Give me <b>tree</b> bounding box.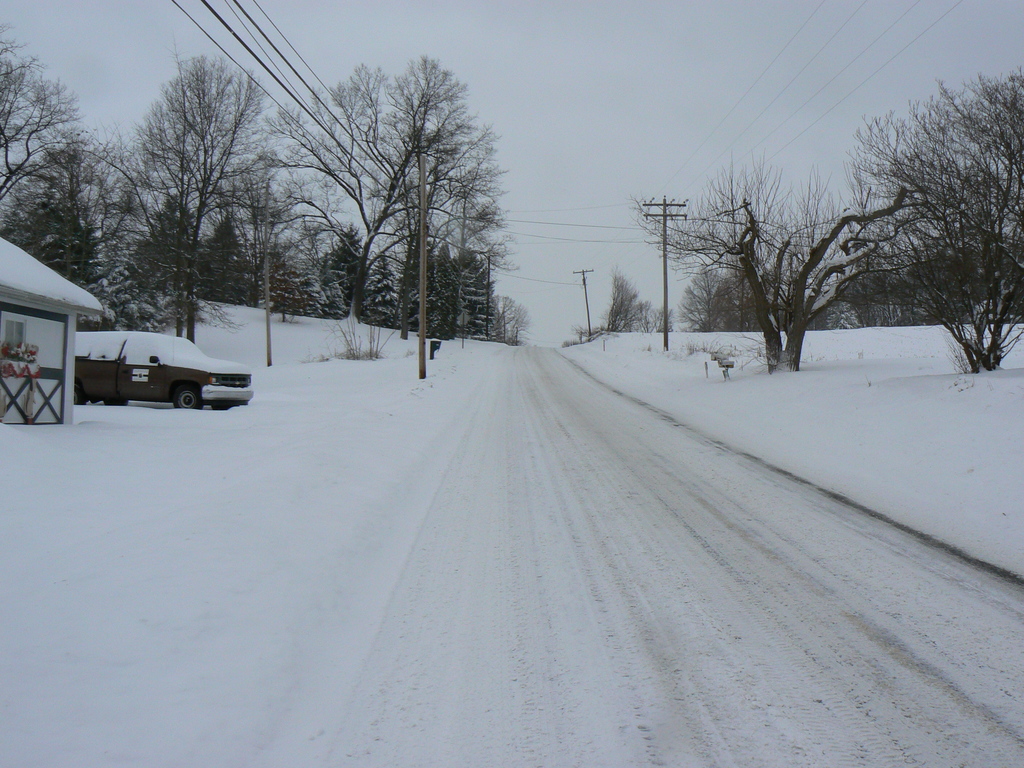
rect(240, 187, 301, 317).
